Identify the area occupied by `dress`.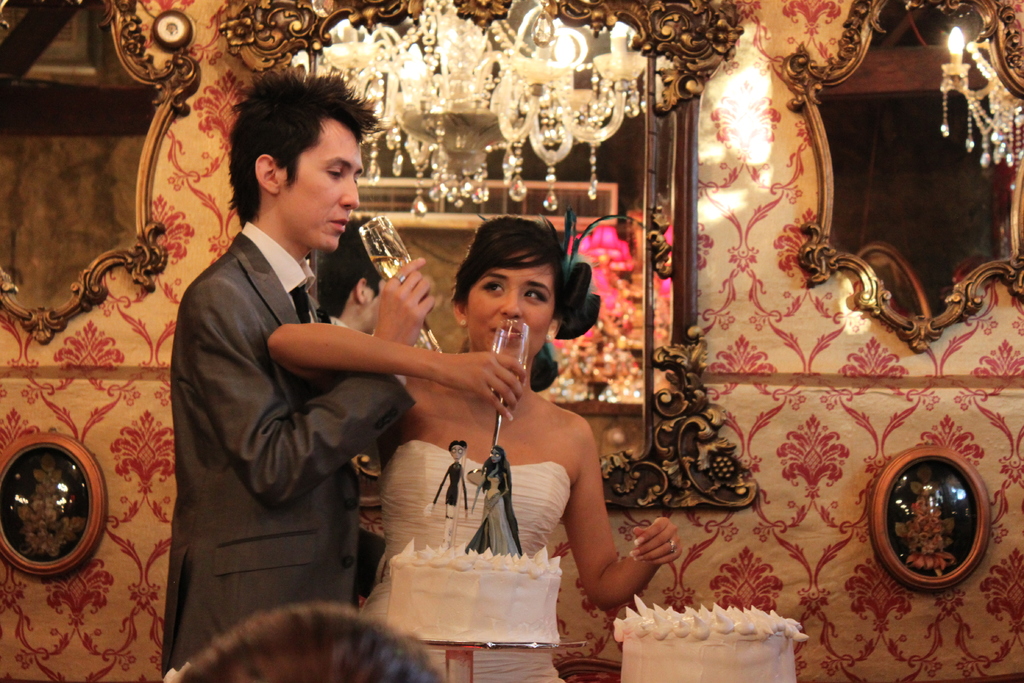
Area: box(354, 440, 568, 682).
